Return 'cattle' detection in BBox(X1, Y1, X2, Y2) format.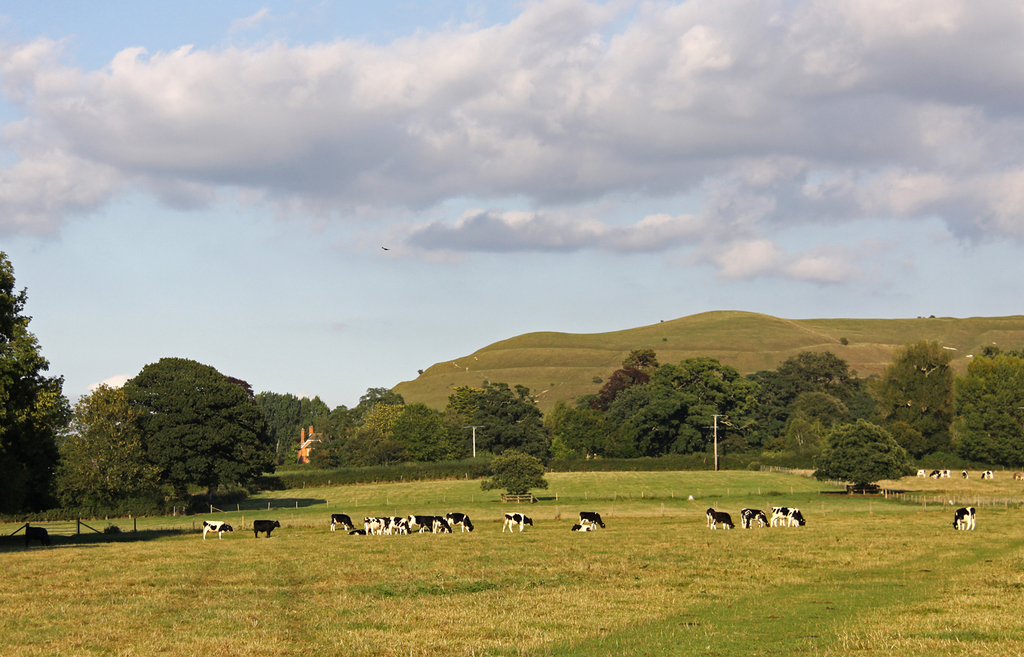
BBox(702, 506, 717, 527).
